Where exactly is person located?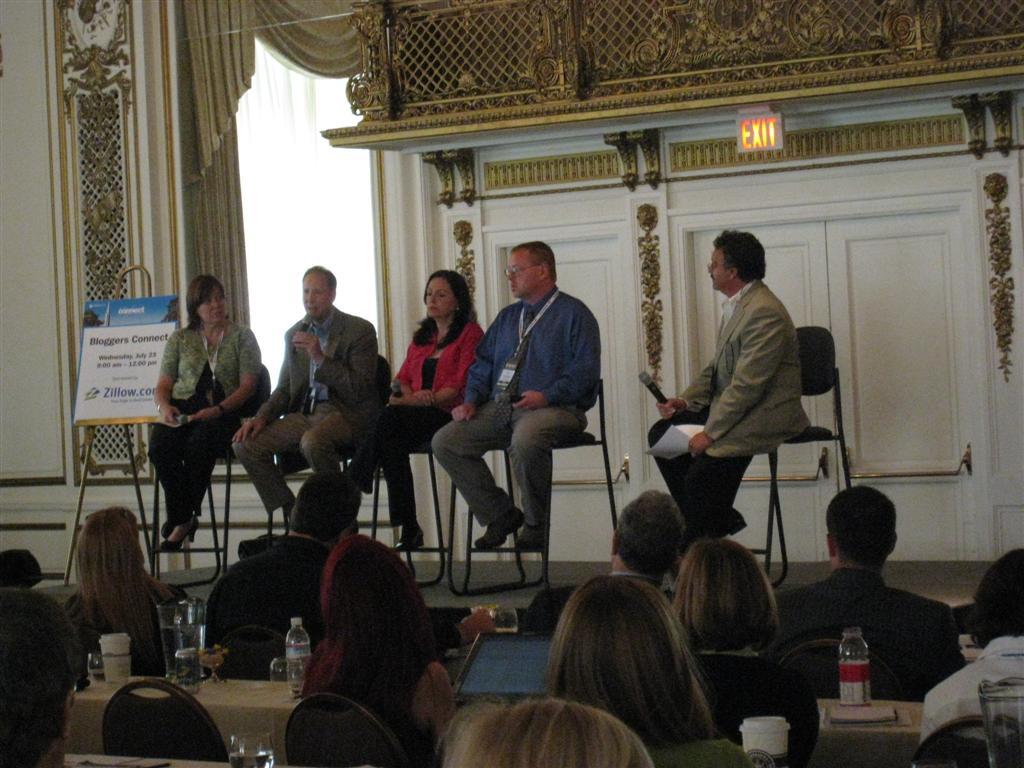
Its bounding box is Rect(649, 234, 813, 543).
